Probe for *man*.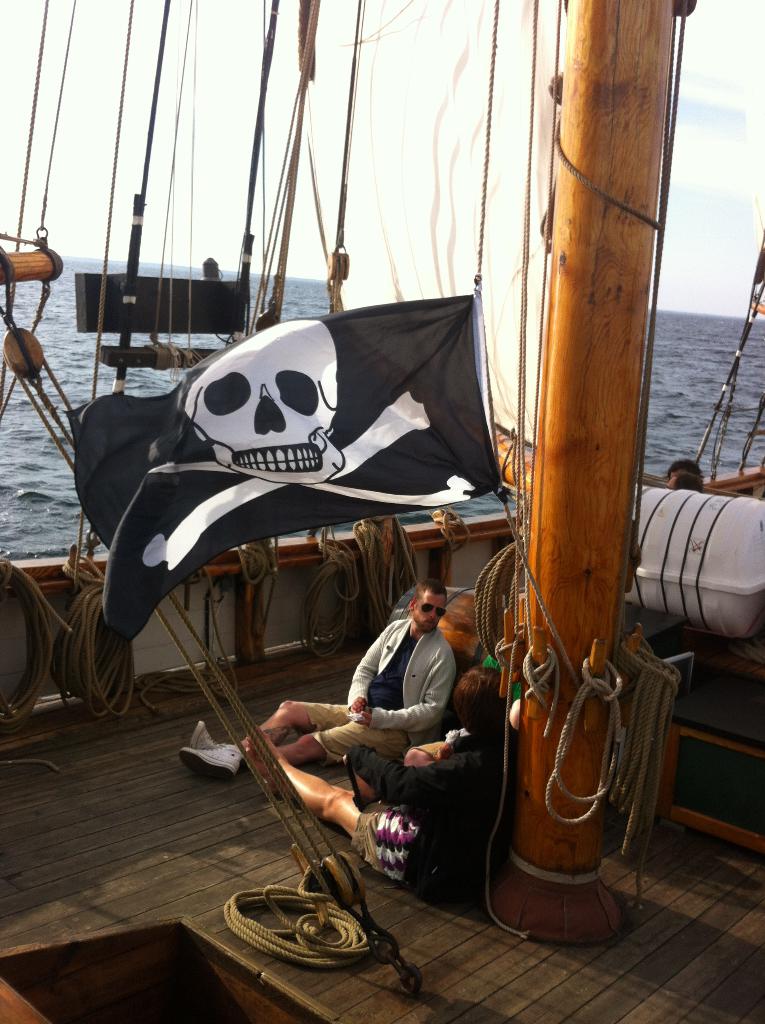
Probe result: l=178, t=579, r=457, b=778.
